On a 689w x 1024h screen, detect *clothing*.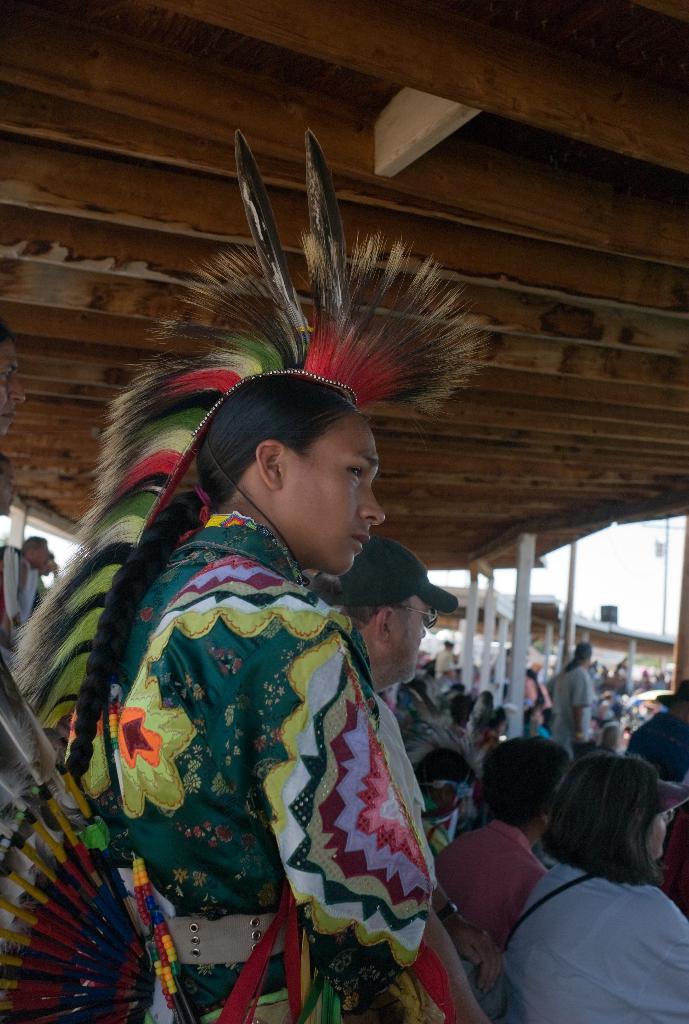
box=[549, 669, 597, 743].
